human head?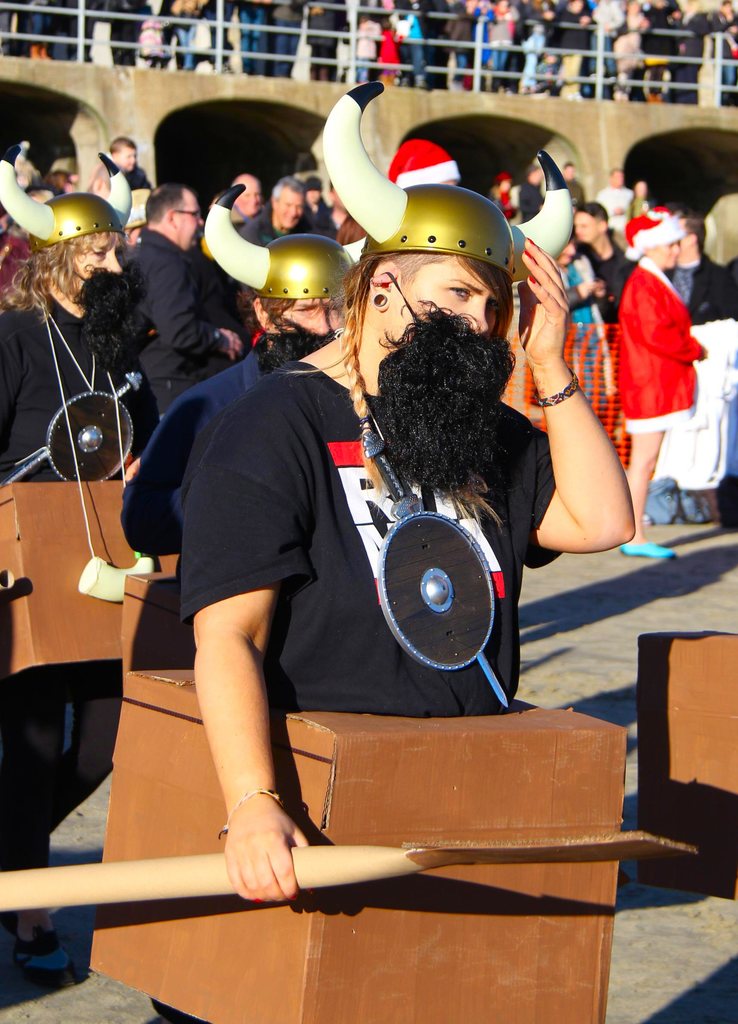
rect(303, 176, 326, 207)
